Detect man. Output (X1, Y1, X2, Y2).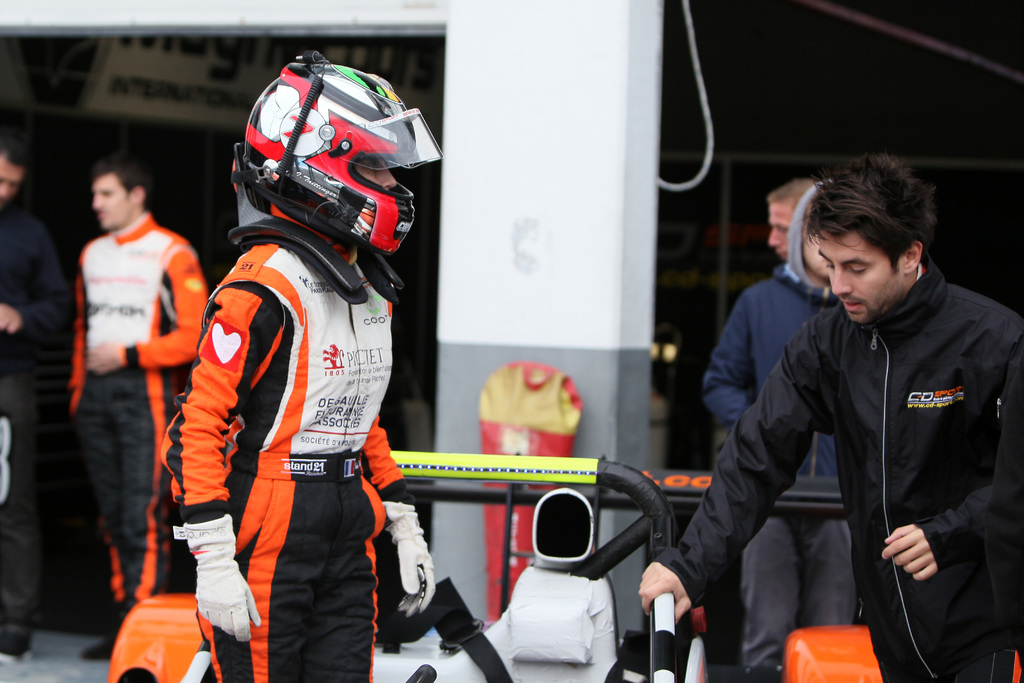
(0, 152, 60, 656).
